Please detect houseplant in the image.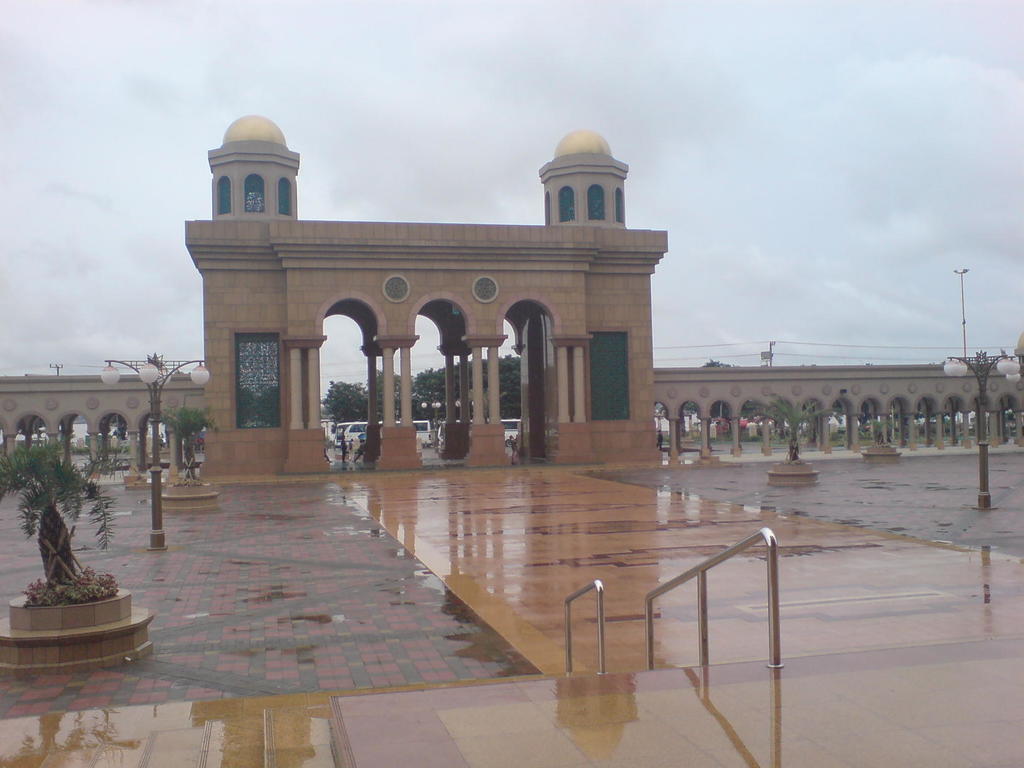
(0,435,115,625).
